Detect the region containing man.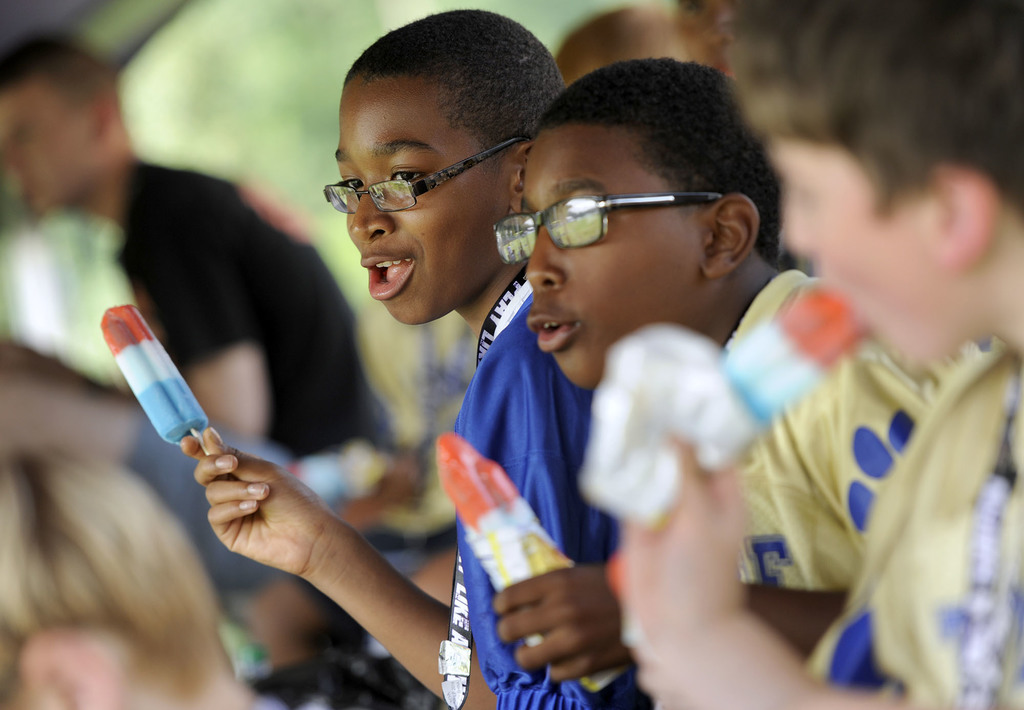
locate(611, 0, 1023, 709).
